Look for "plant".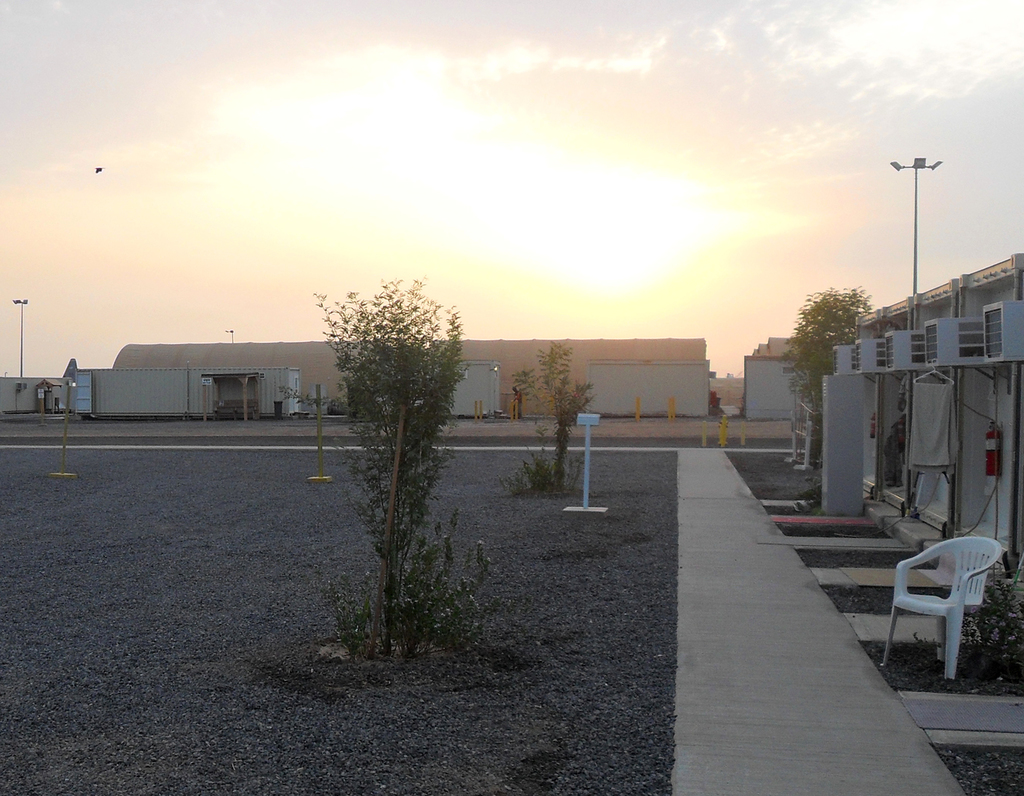
Found: [x1=316, y1=268, x2=500, y2=660].
